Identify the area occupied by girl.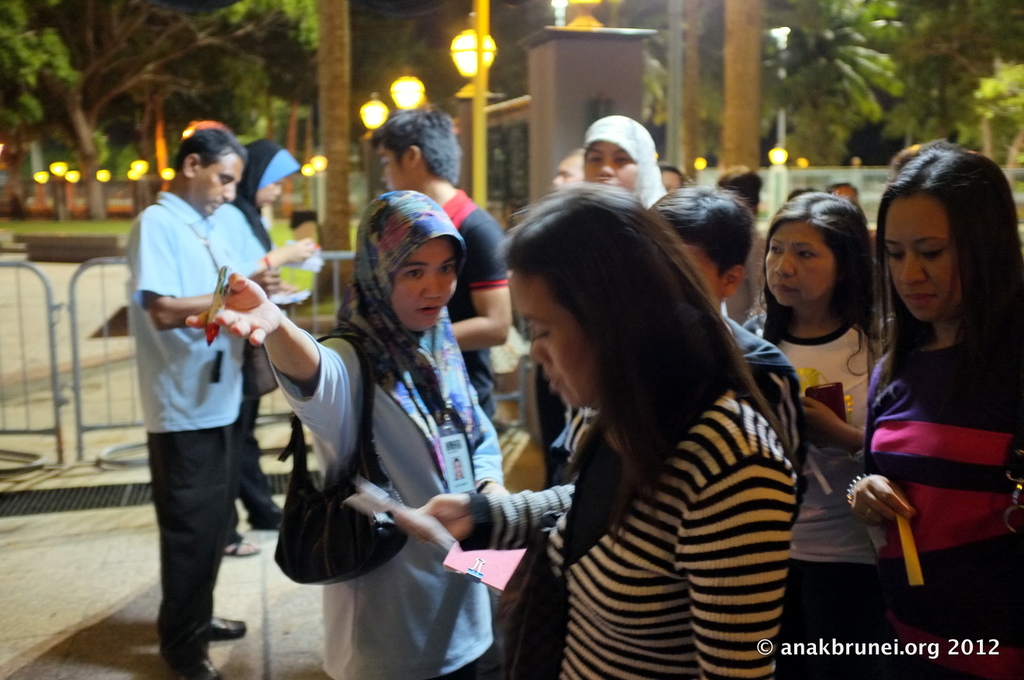
Area: 746,187,873,676.
